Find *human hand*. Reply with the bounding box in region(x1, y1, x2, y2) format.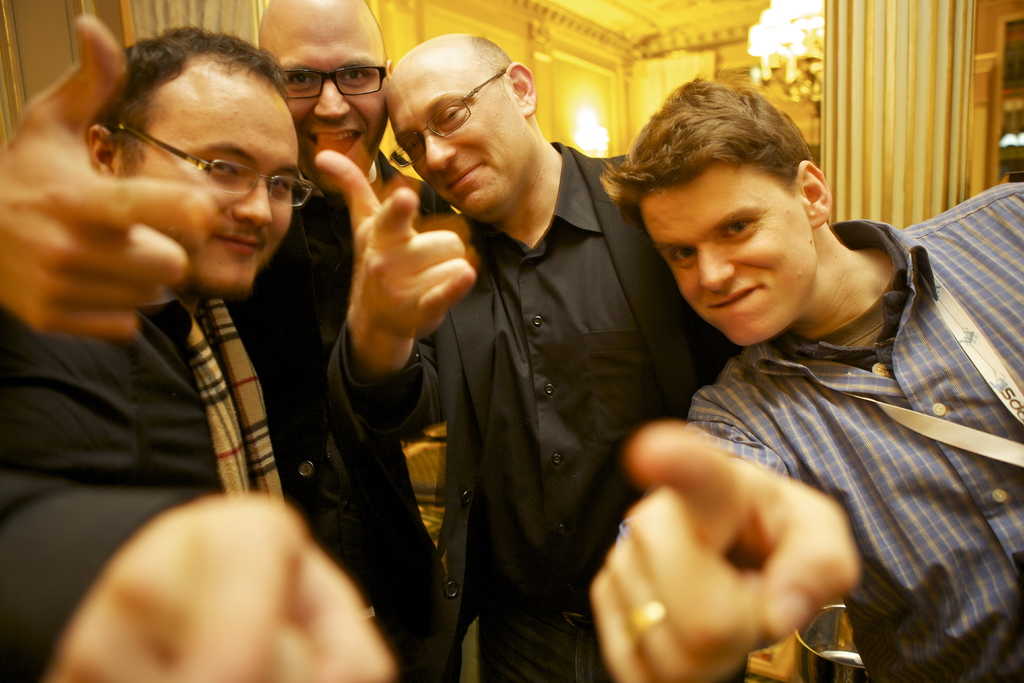
region(38, 484, 399, 682).
